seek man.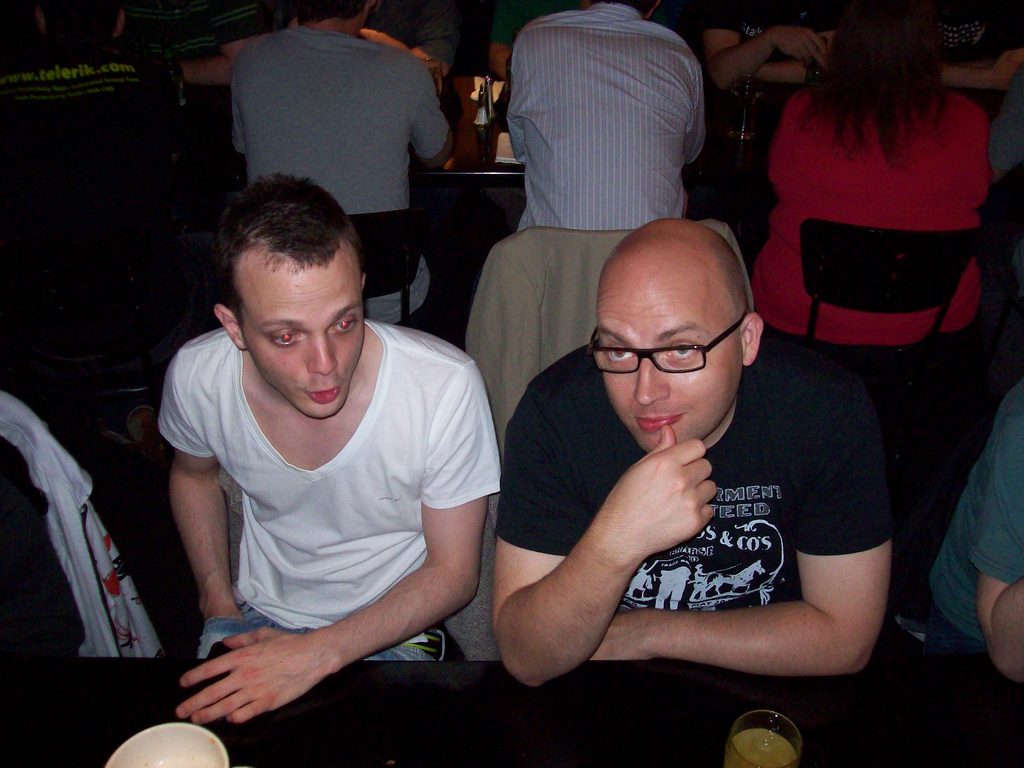
{"left": 227, "top": 0, "right": 461, "bottom": 331}.
